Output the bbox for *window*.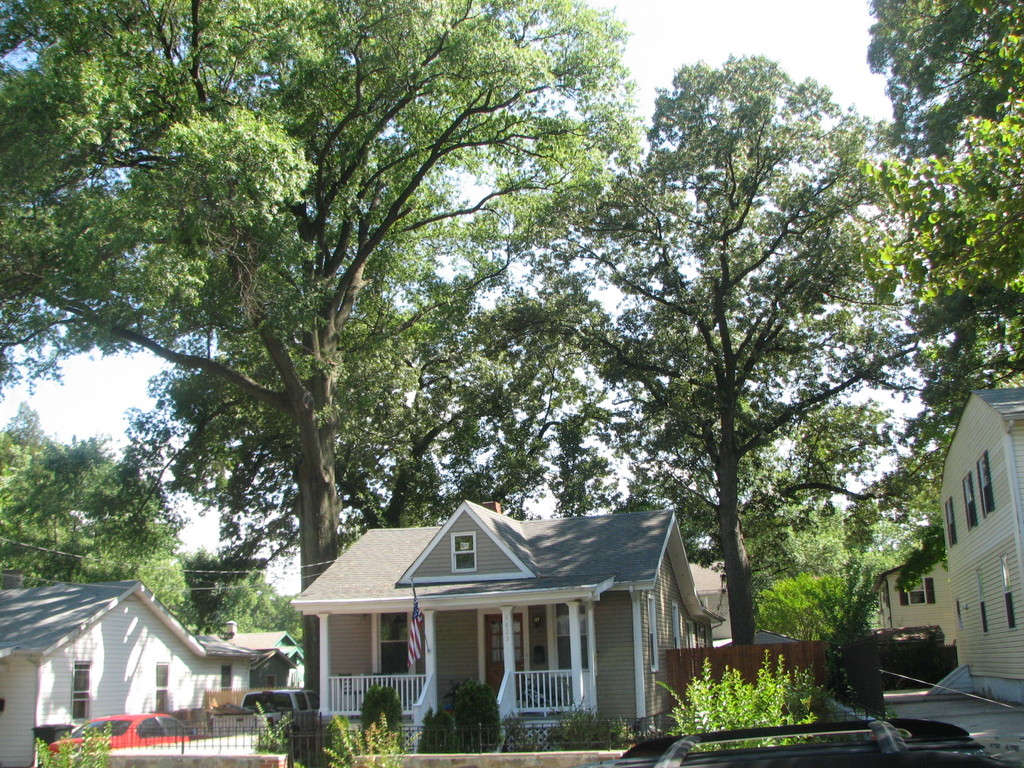
box=[980, 451, 996, 518].
